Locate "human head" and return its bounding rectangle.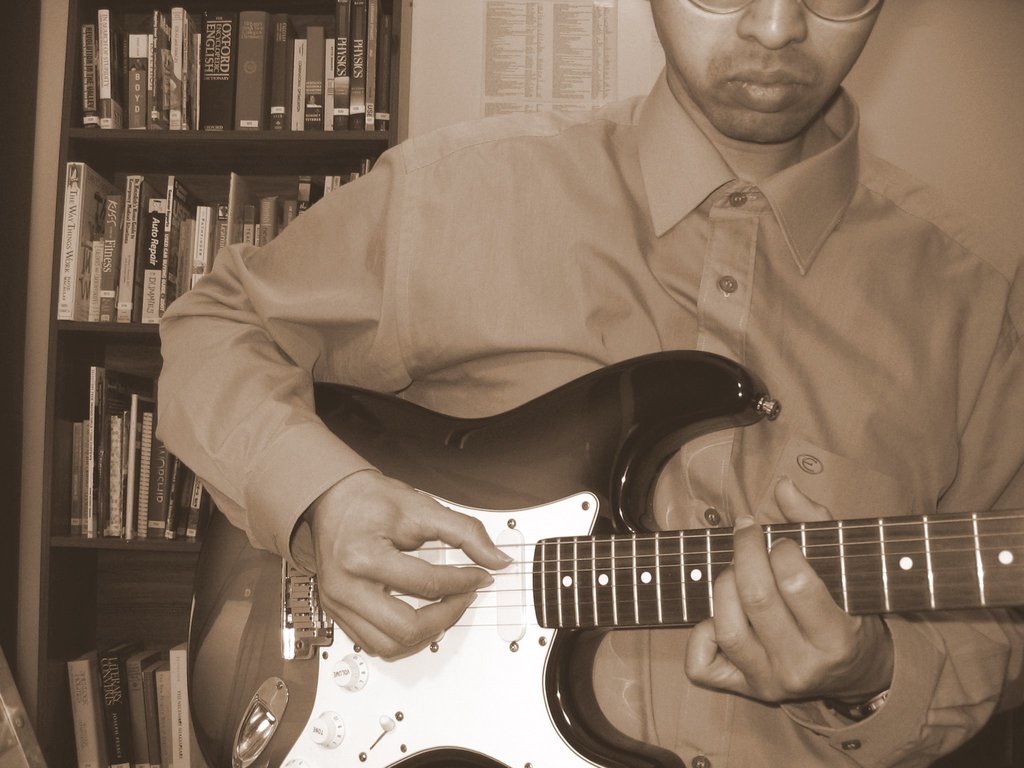
{"x1": 643, "y1": 0, "x2": 892, "y2": 121}.
